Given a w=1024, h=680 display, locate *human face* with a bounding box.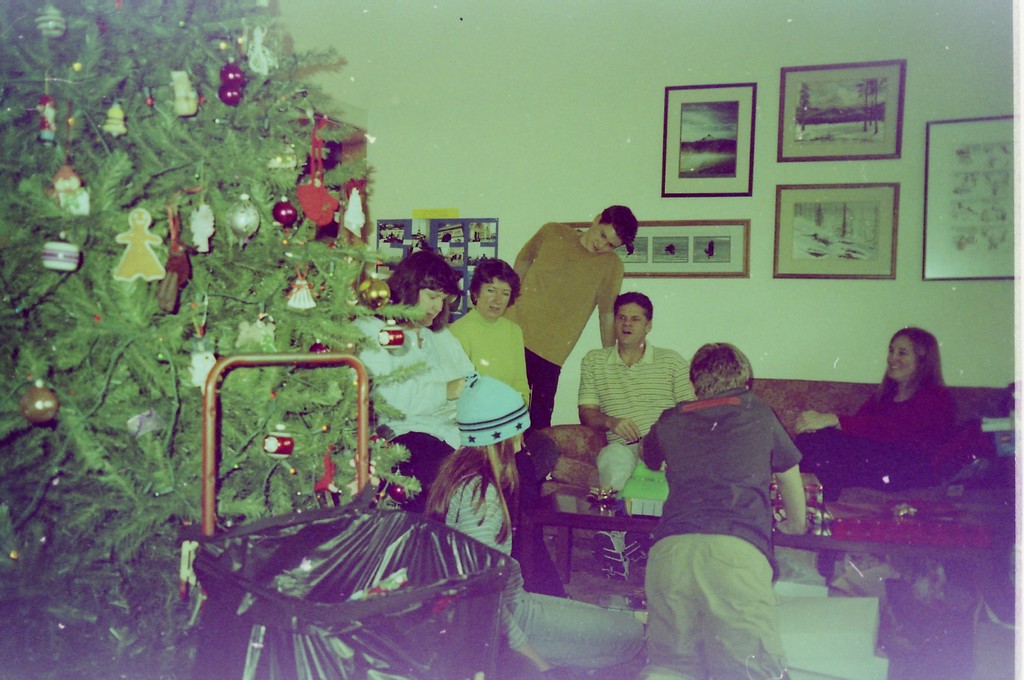
Located: detection(411, 289, 448, 321).
